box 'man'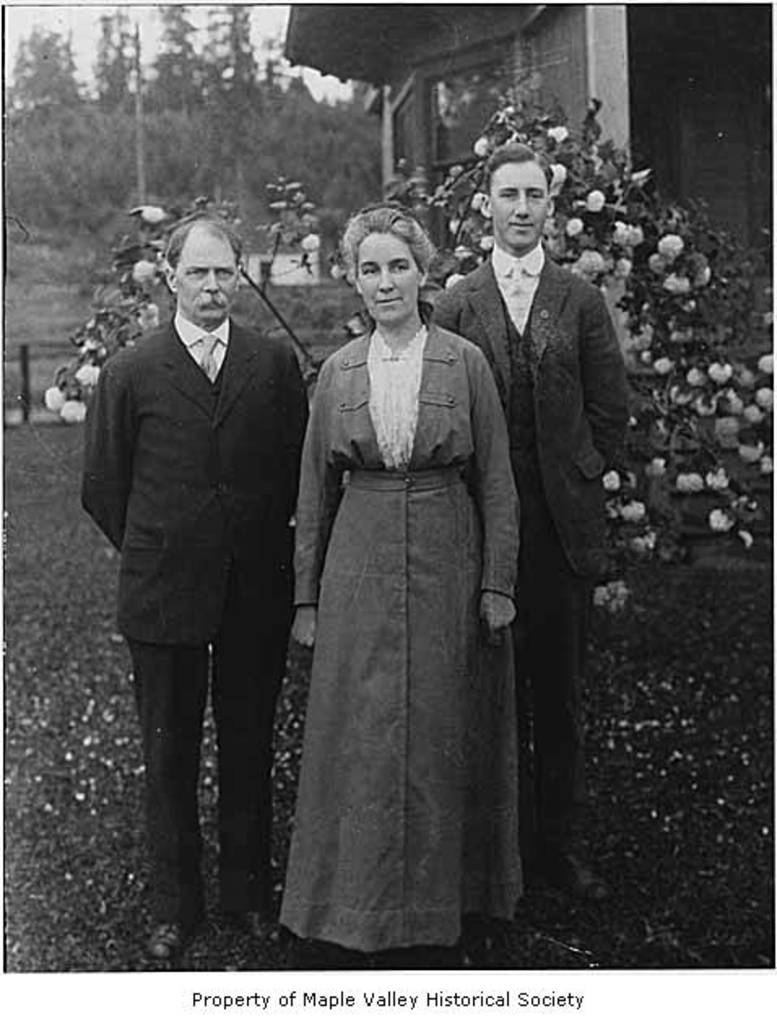
crop(80, 202, 315, 913)
